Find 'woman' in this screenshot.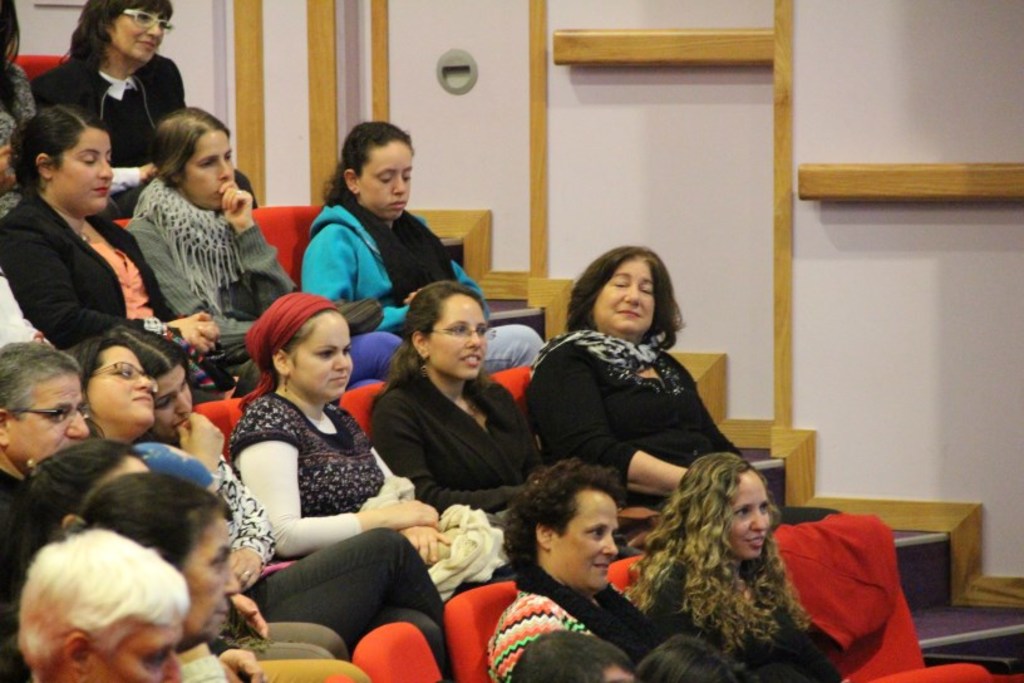
The bounding box for 'woman' is [x1=26, y1=0, x2=271, y2=207].
